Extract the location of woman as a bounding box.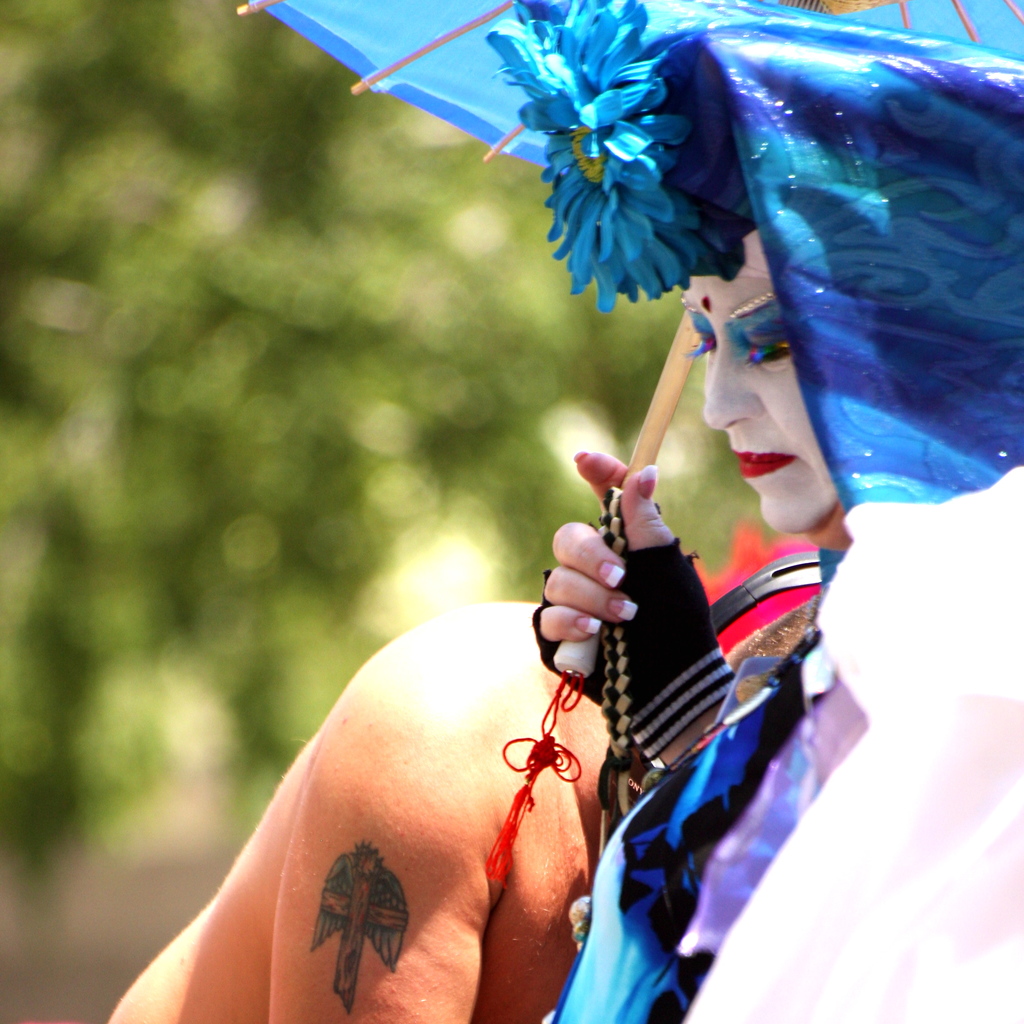
BBox(572, 94, 1002, 961).
